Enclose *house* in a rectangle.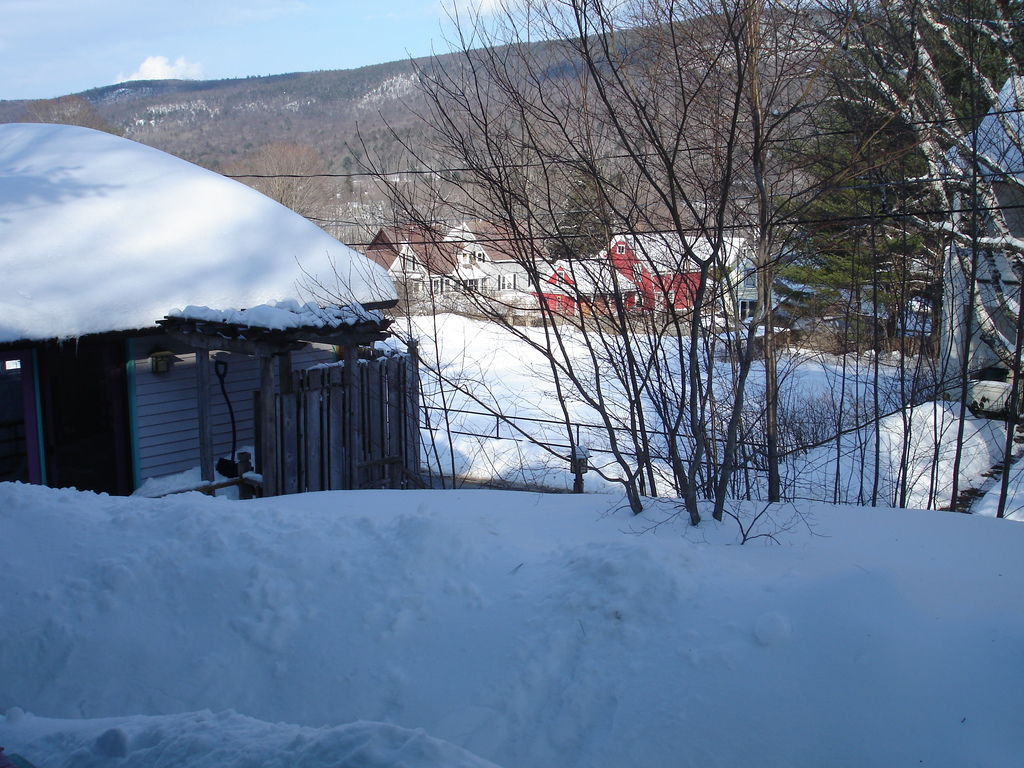
locate(363, 223, 468, 301).
